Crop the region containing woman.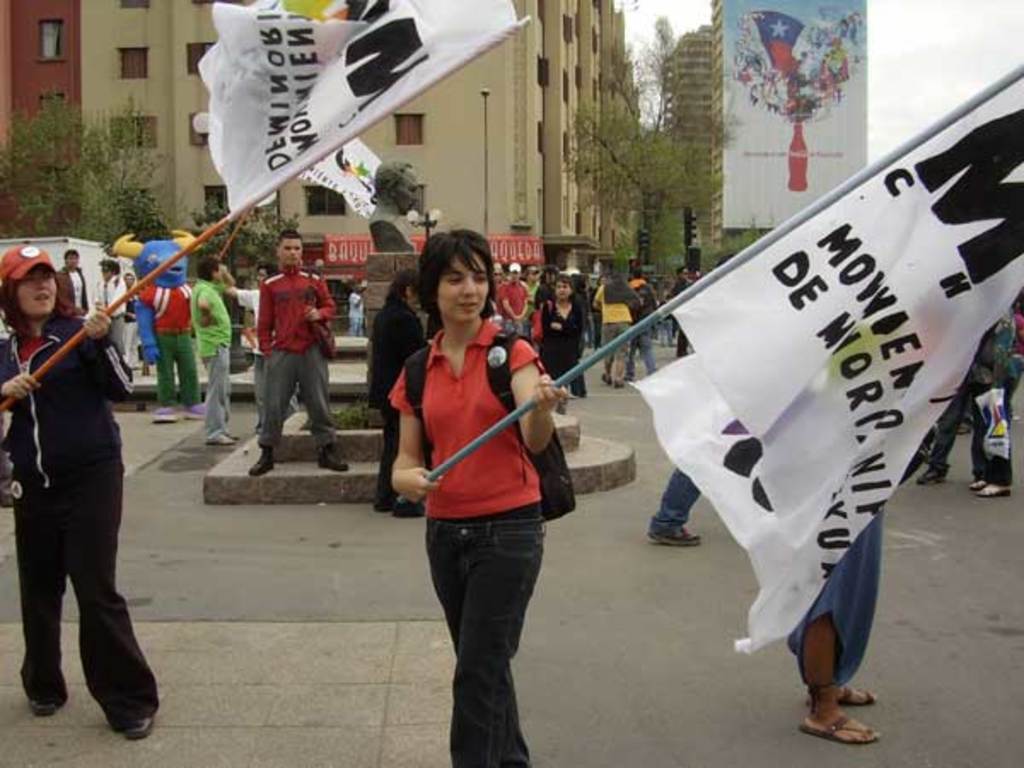
Crop region: left=490, top=265, right=503, bottom=295.
